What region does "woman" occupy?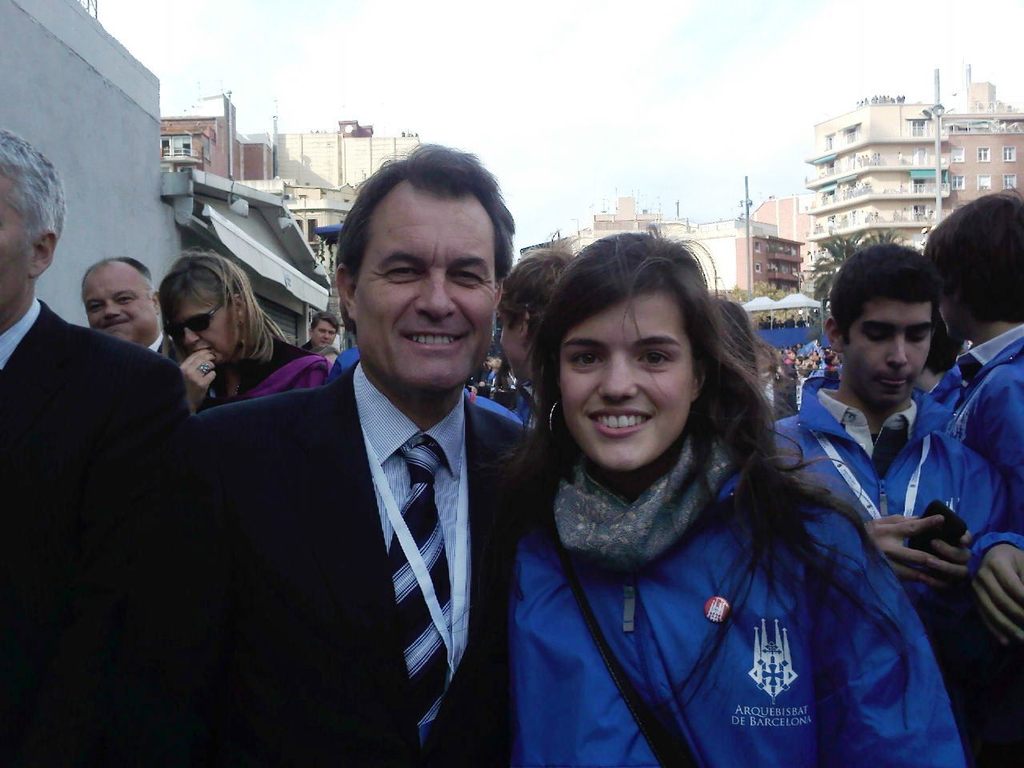
<region>473, 230, 930, 744</region>.
